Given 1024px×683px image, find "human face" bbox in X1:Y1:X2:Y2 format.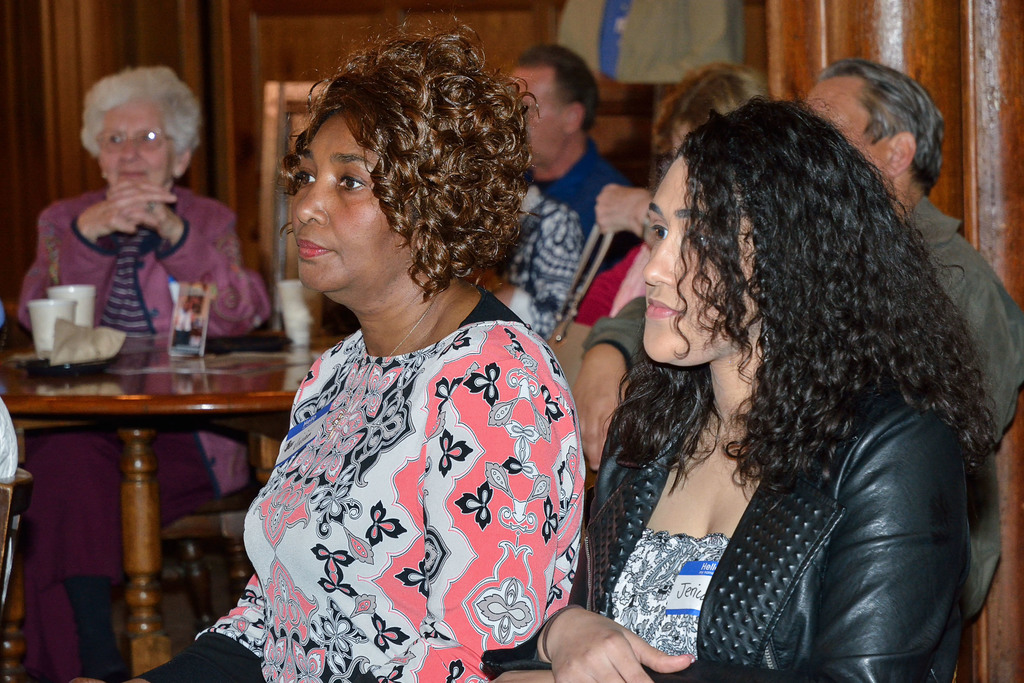
671:124:690:158.
